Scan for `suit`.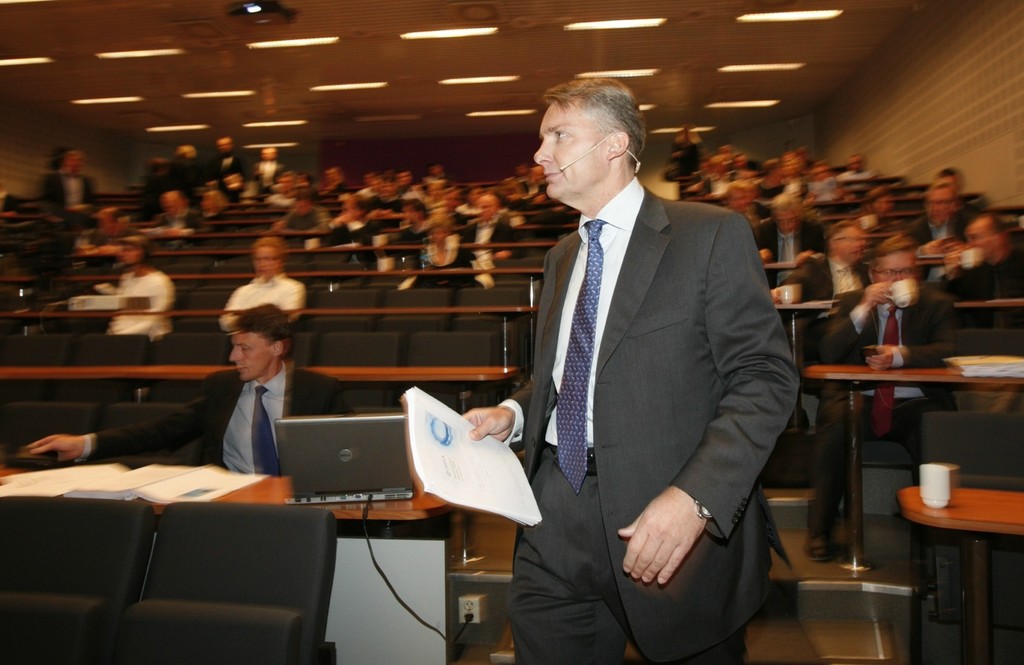
Scan result: [left=69, top=370, right=358, bottom=479].
